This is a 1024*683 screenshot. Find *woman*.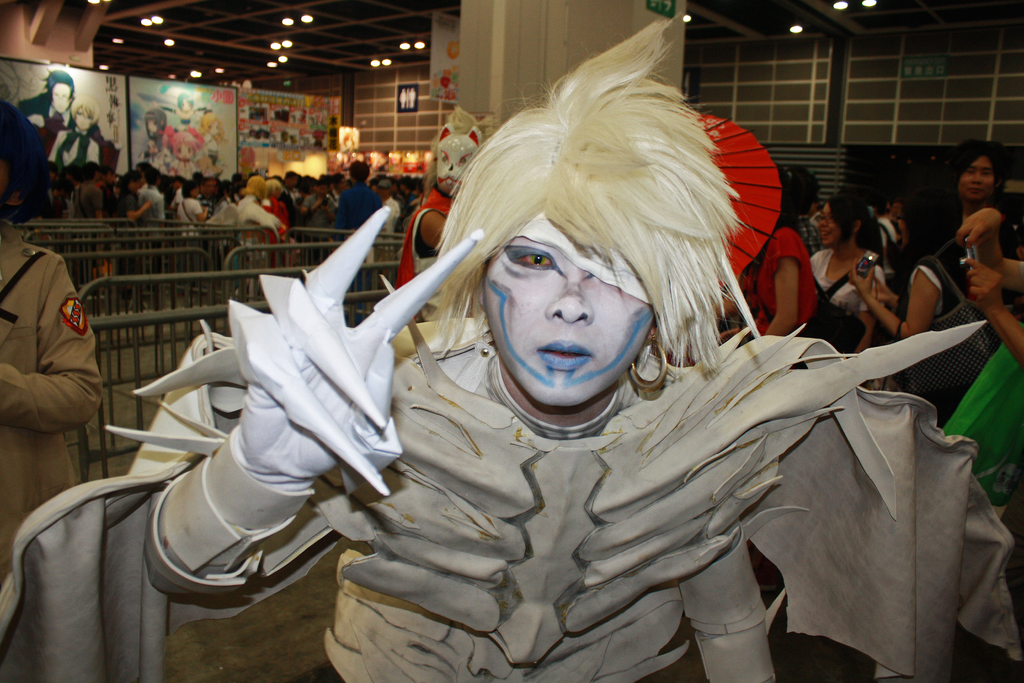
Bounding box: <bbox>154, 78, 845, 671</bbox>.
